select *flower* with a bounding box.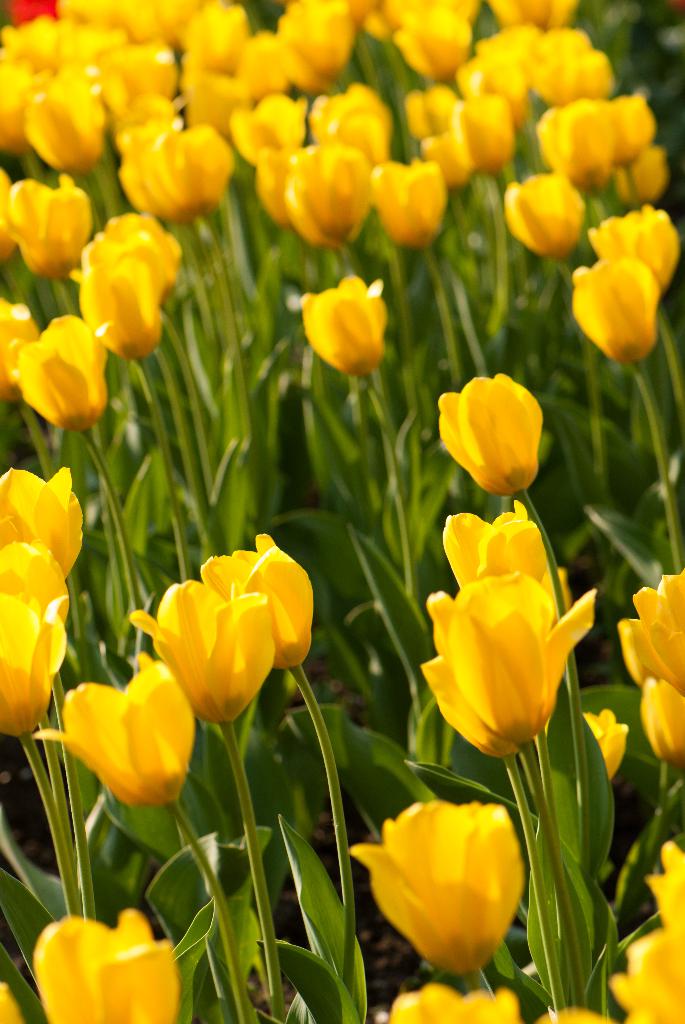
(left=0, top=905, right=191, bottom=1023).
